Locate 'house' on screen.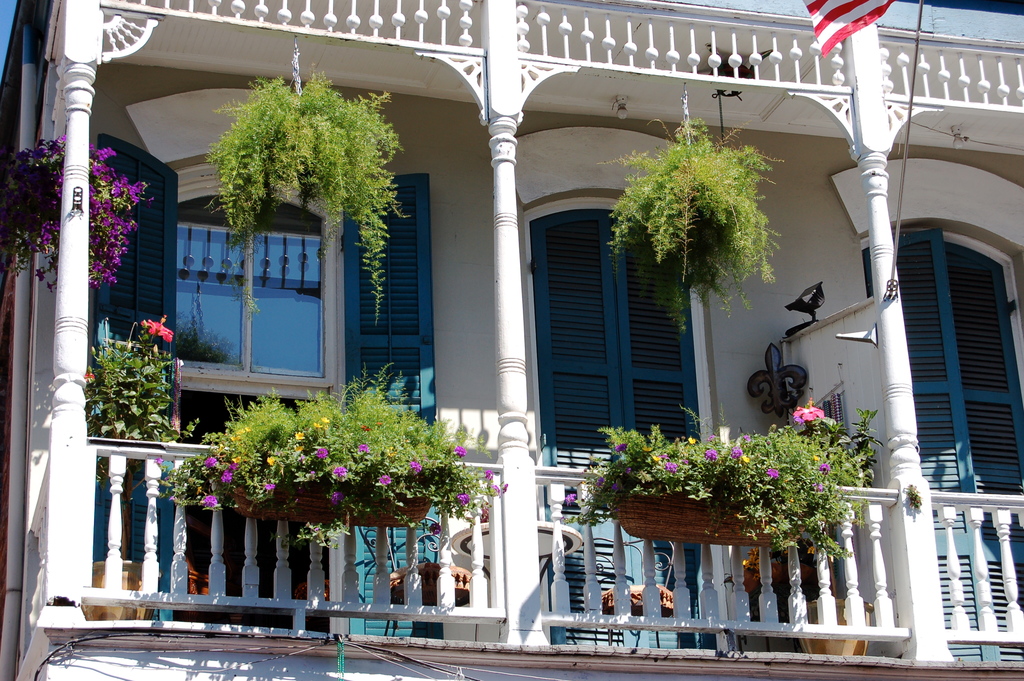
On screen at BBox(0, 0, 1023, 680).
